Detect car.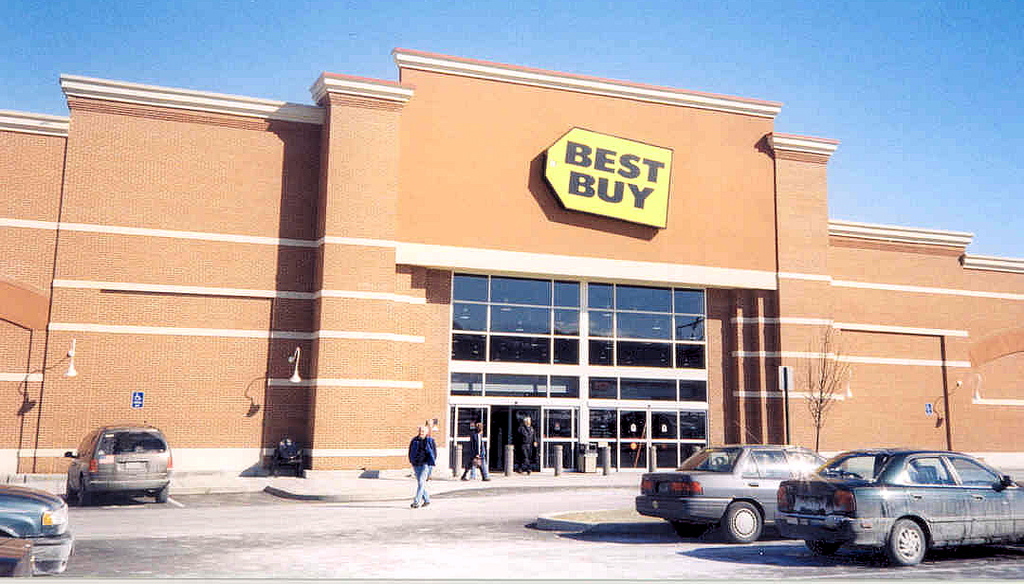
Detected at <box>0,484,73,583</box>.
